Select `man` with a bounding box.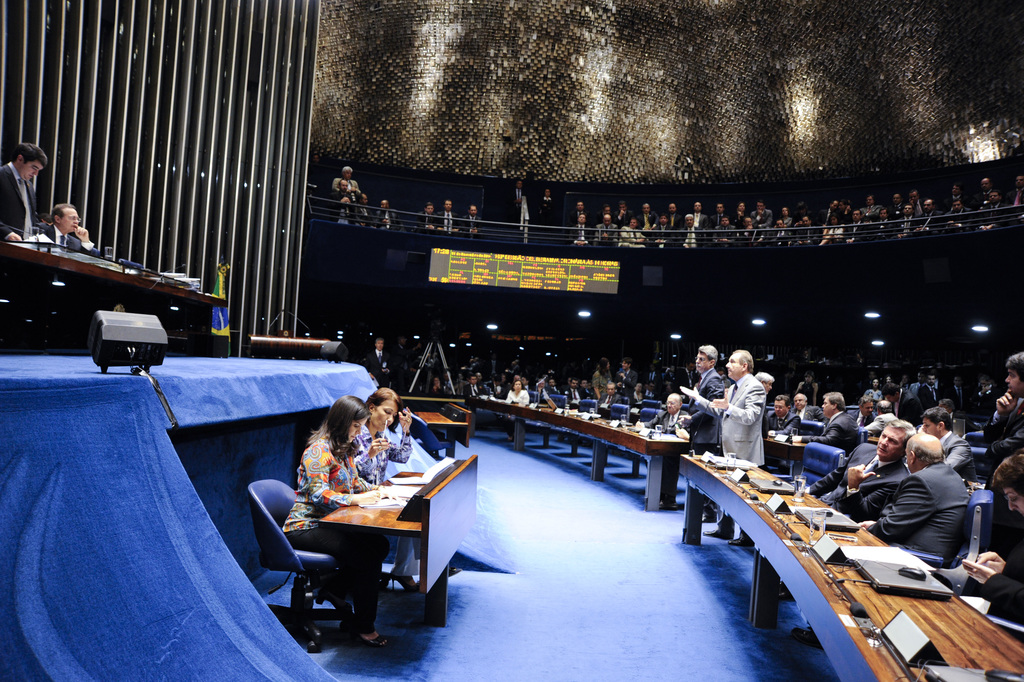
locate(547, 377, 560, 396).
